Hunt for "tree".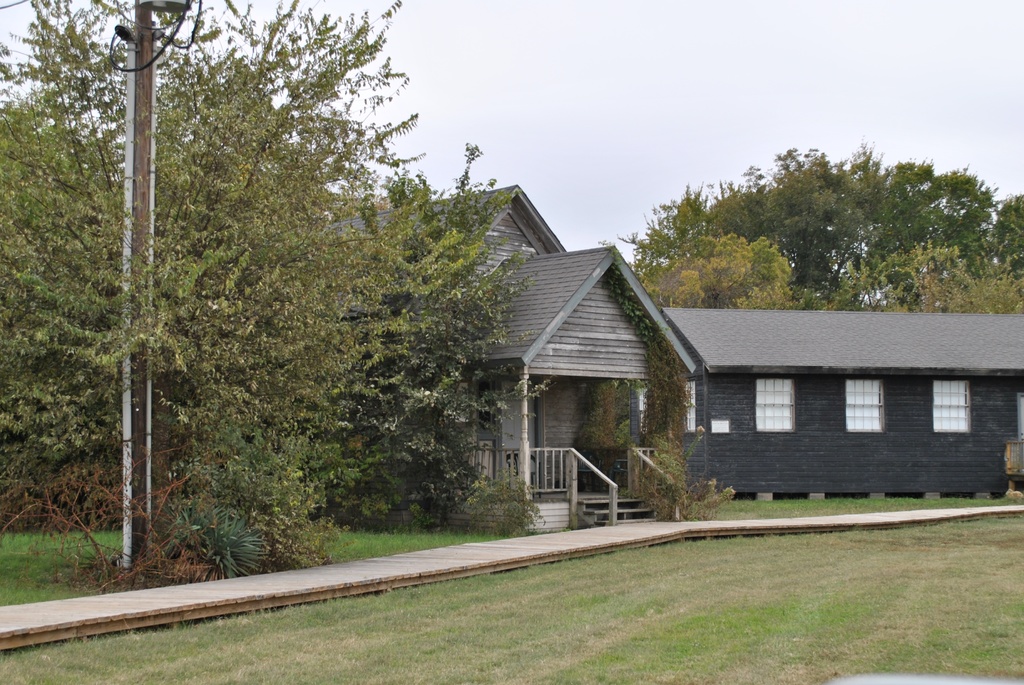
Hunted down at 328 143 554 519.
